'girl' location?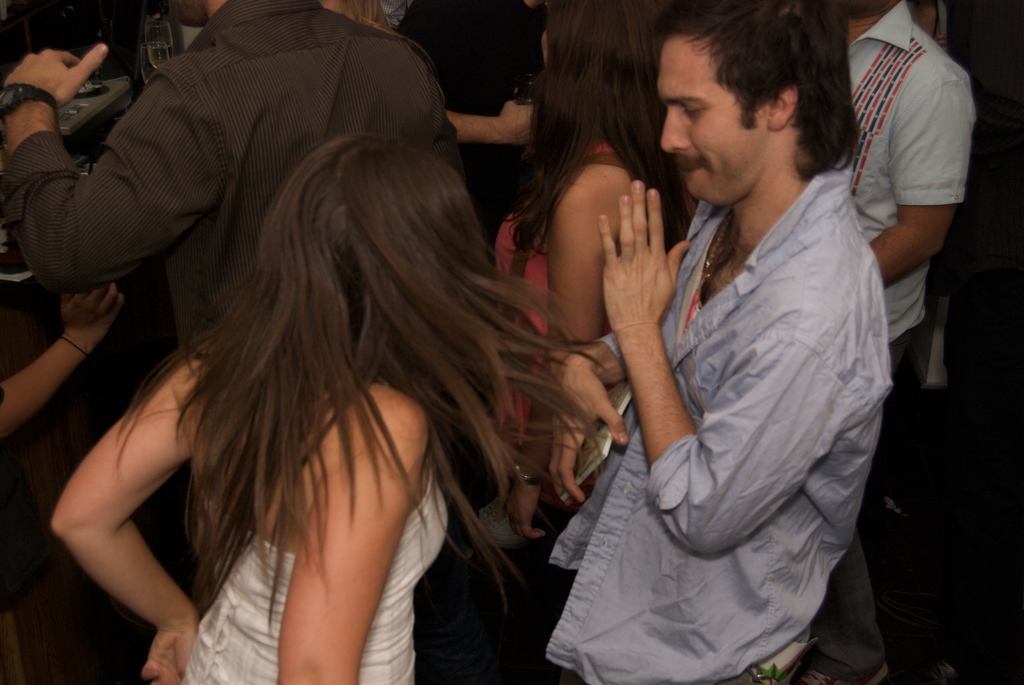
(52, 138, 599, 684)
